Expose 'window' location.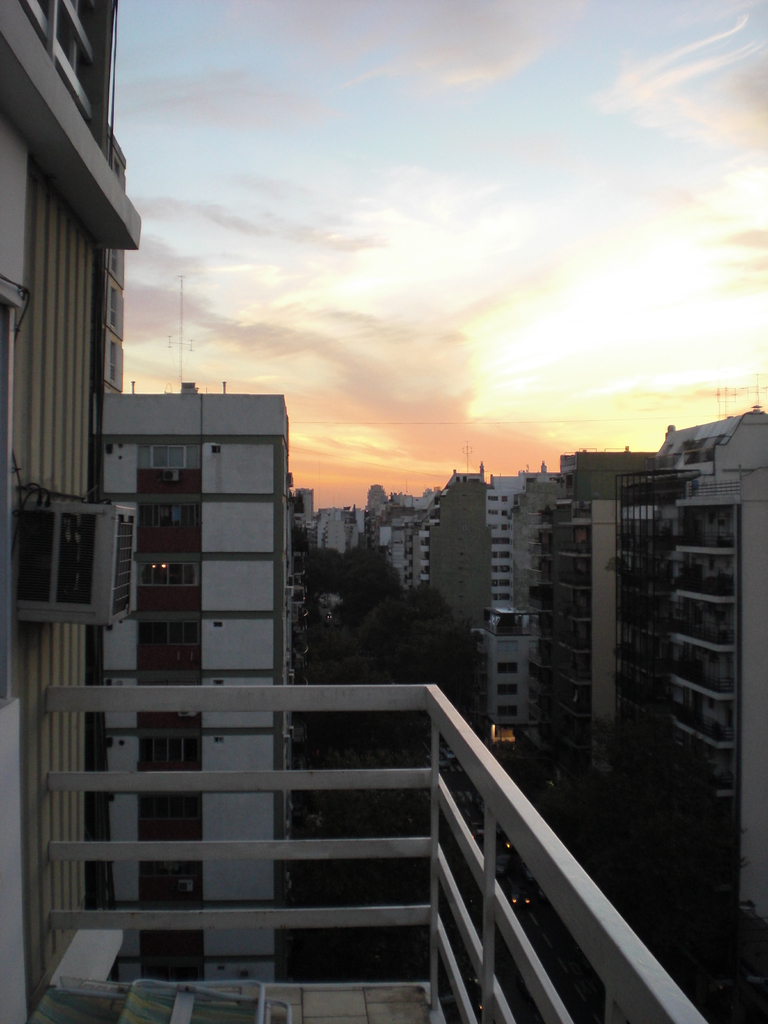
Exposed at select_region(503, 495, 510, 500).
